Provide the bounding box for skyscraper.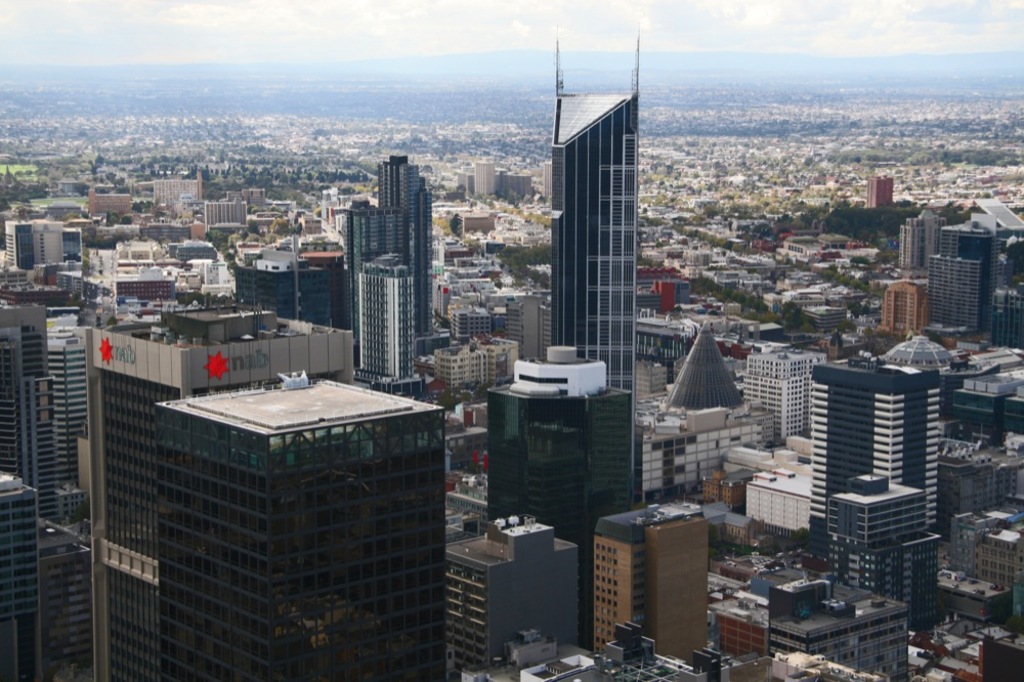
<bbox>444, 513, 578, 681</bbox>.
